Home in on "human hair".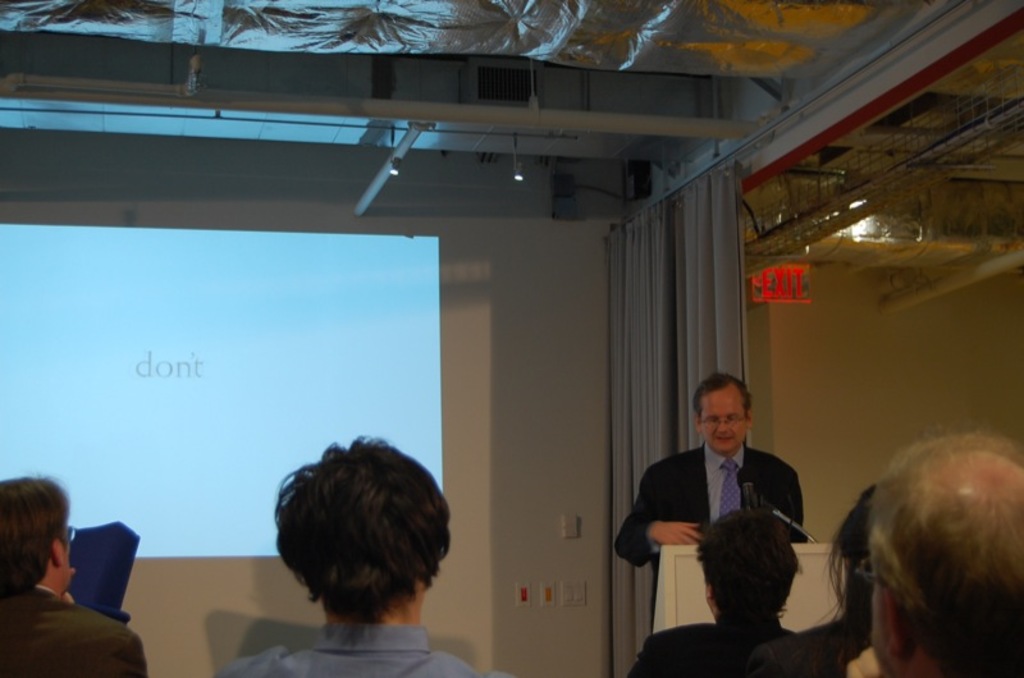
Homed in at <bbox>695, 508, 801, 631</bbox>.
